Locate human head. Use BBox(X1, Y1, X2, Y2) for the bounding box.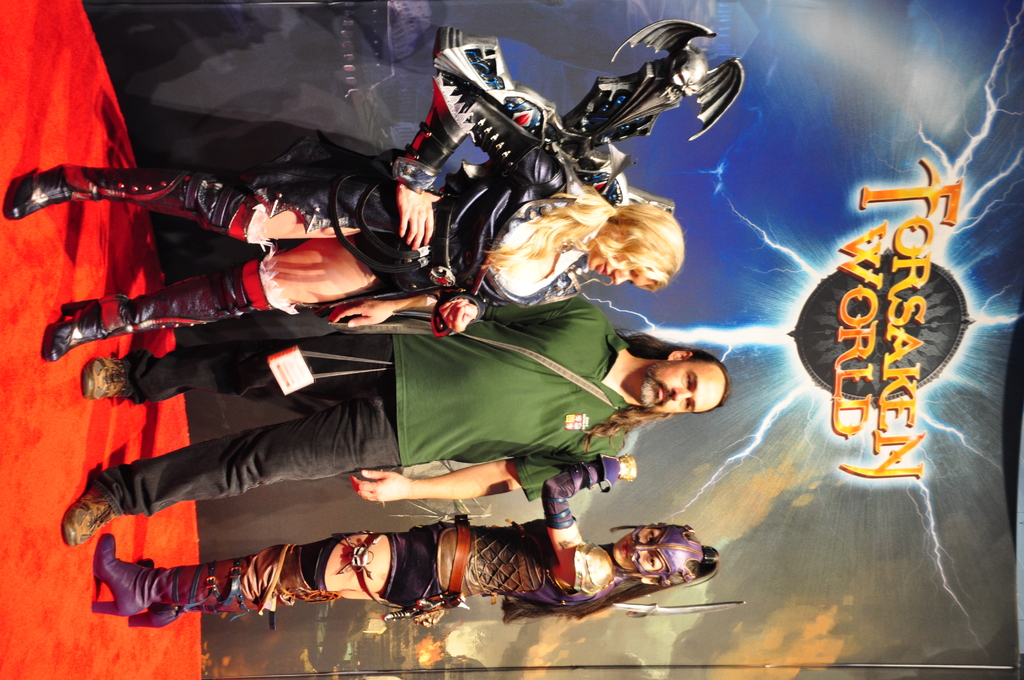
BBox(610, 526, 700, 579).
